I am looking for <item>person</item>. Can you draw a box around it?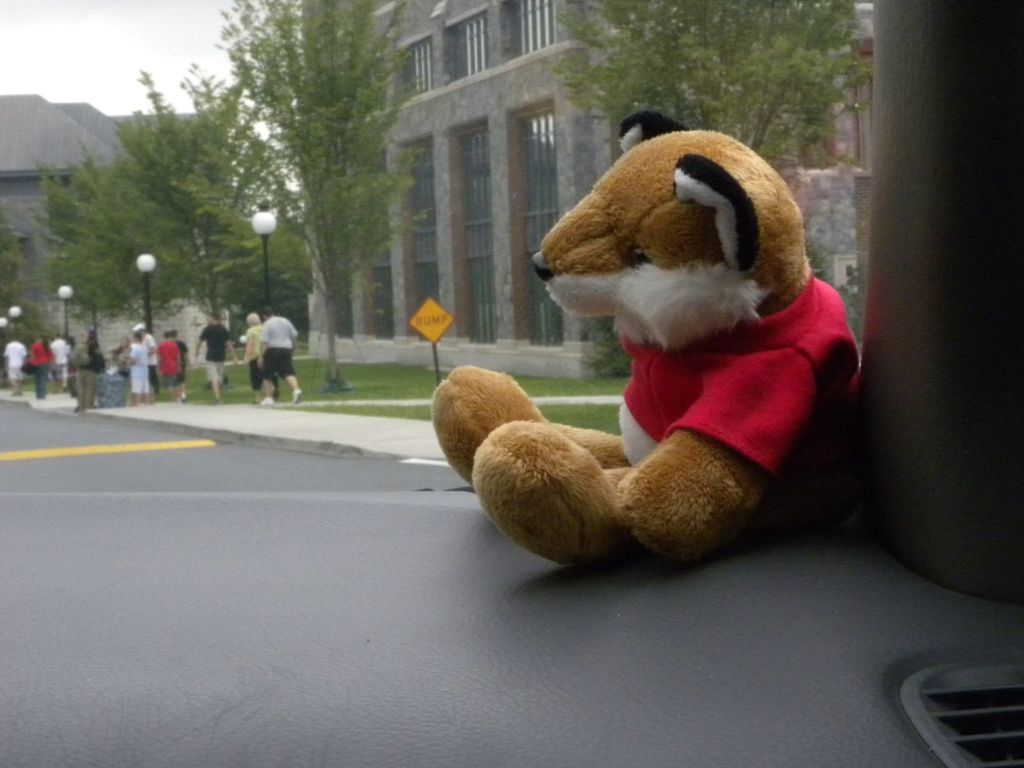
Sure, the bounding box is x1=257, y1=305, x2=300, y2=402.
